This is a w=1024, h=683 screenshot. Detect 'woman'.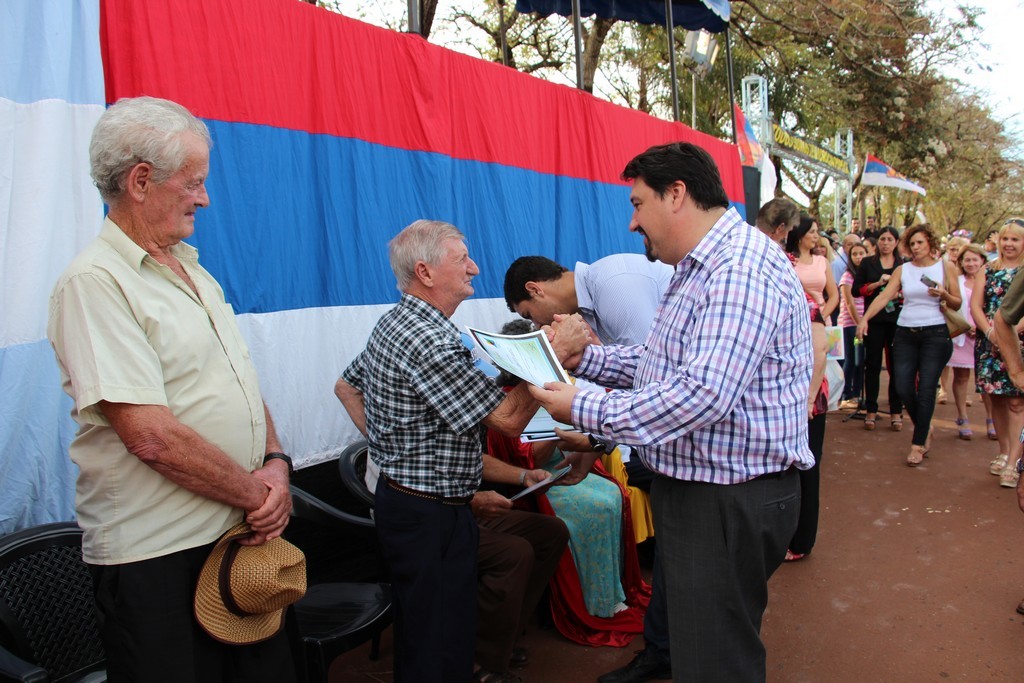
box=[879, 218, 977, 458].
